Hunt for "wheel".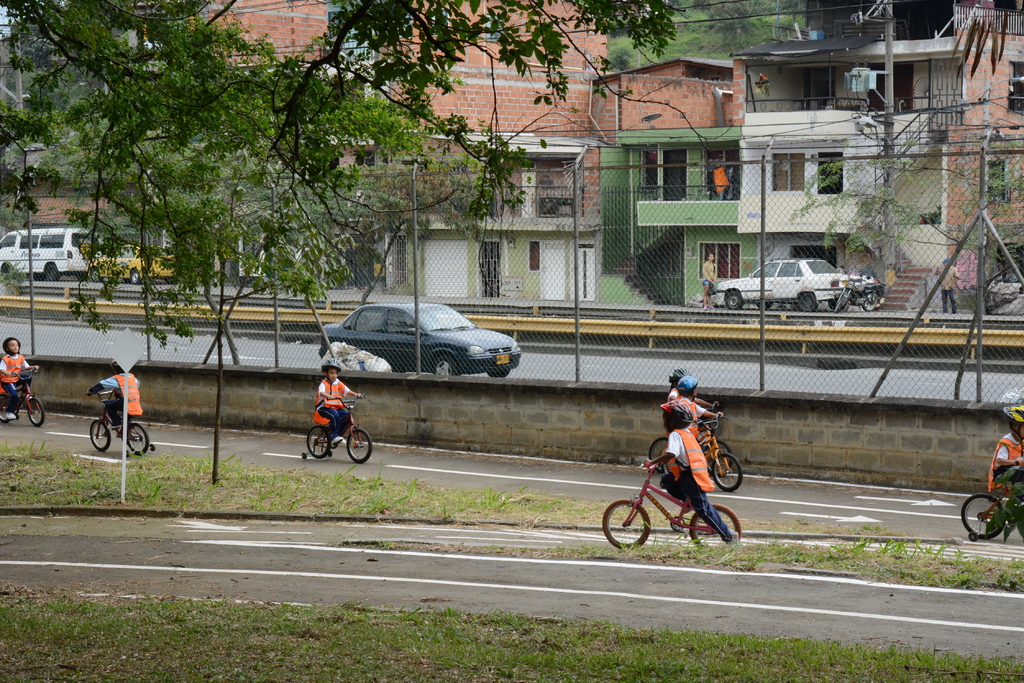
Hunted down at region(345, 428, 374, 465).
